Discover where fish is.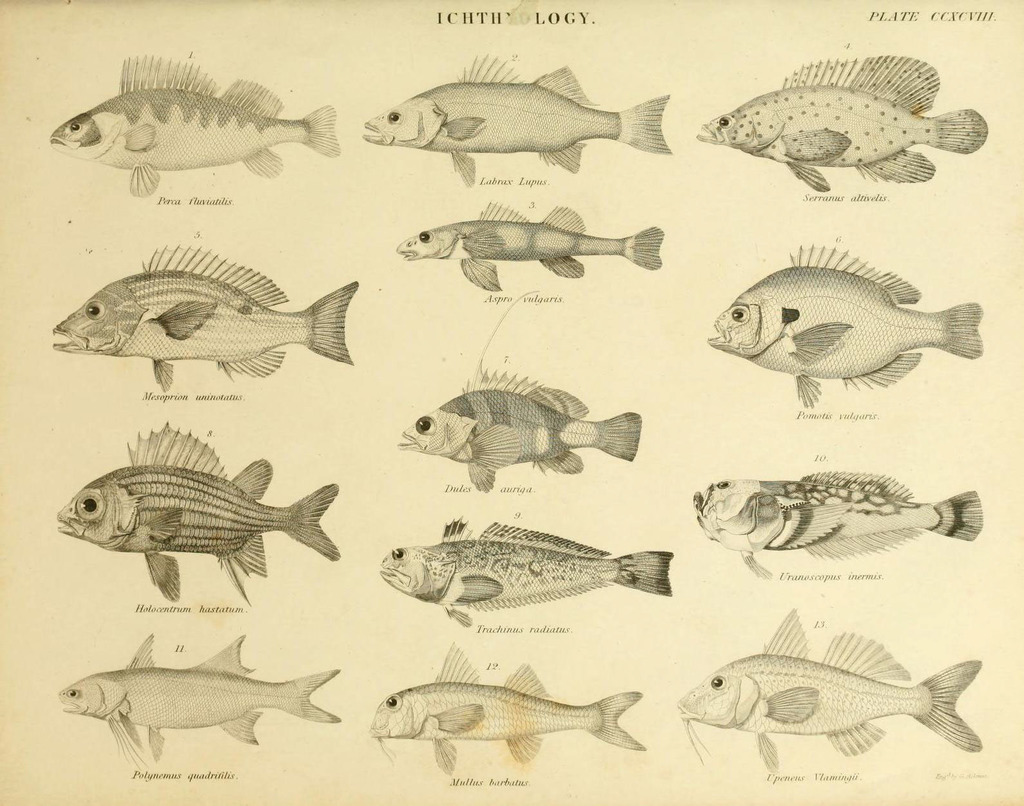
Discovered at (71,443,329,620).
